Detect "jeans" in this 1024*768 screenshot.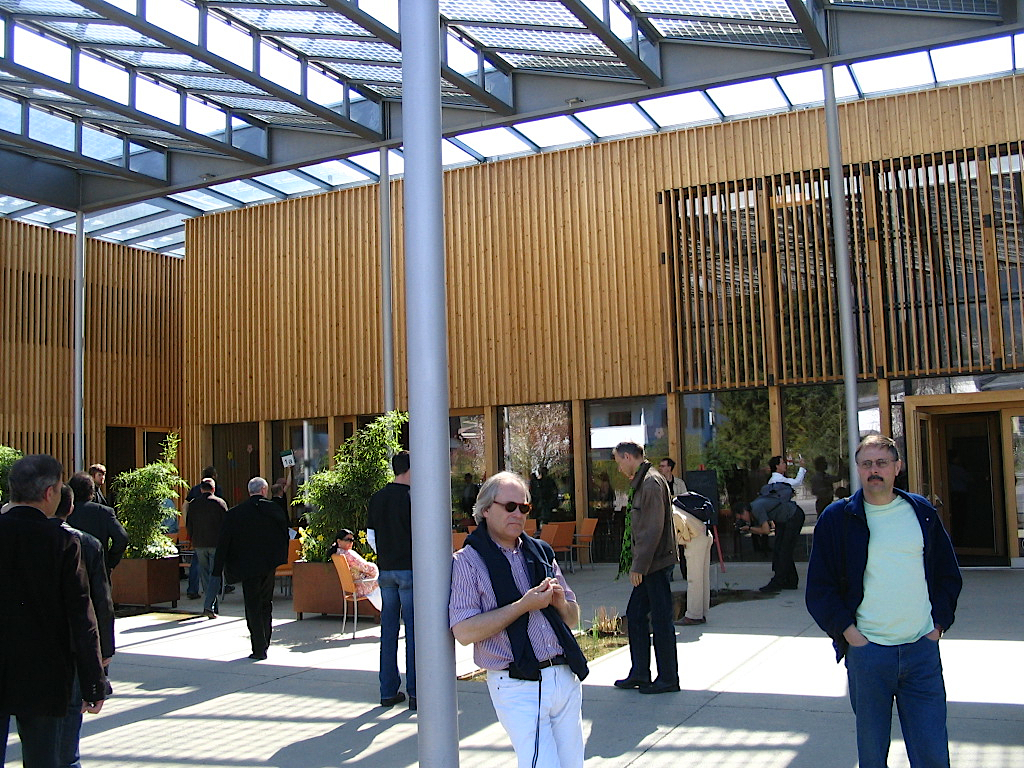
Detection: l=0, t=696, r=84, b=767.
